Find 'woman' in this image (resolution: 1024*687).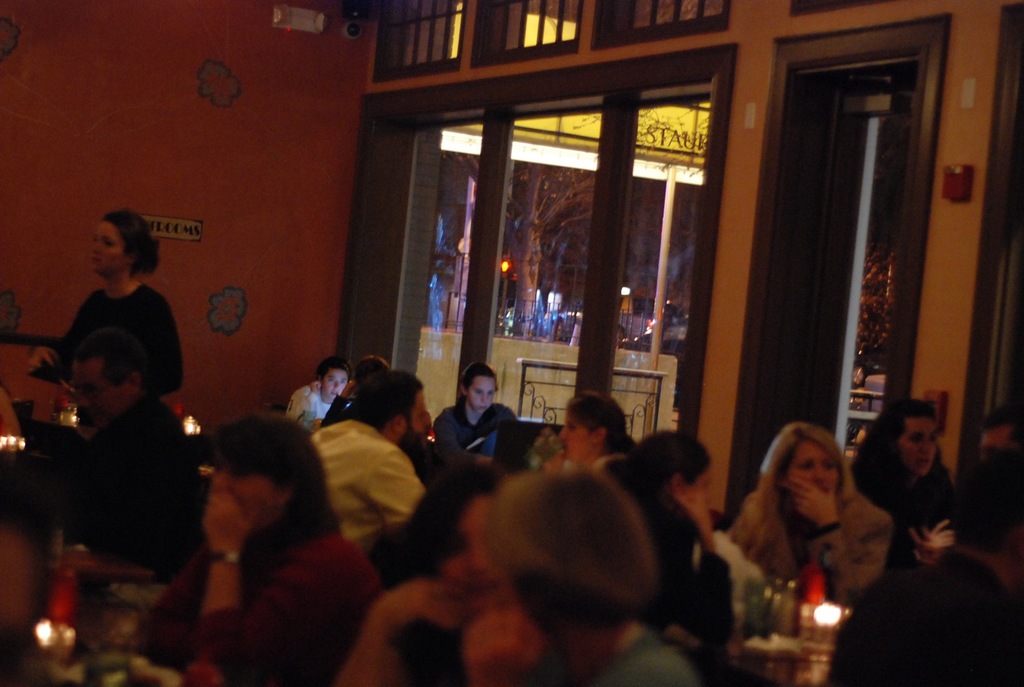
(544, 390, 635, 473).
